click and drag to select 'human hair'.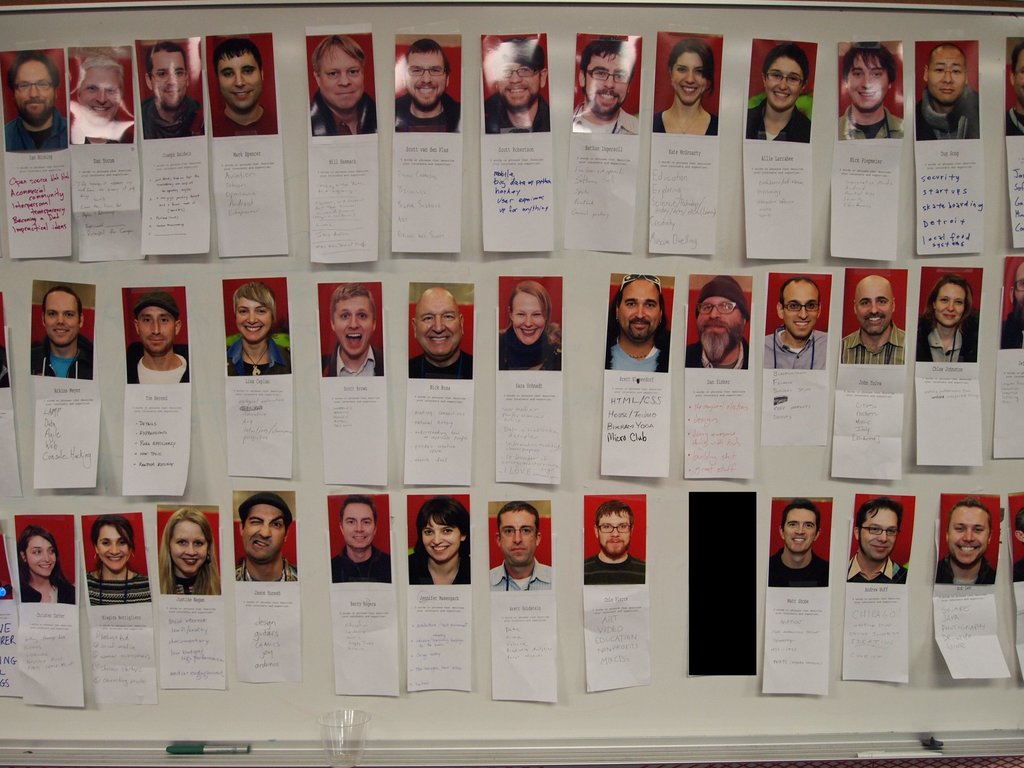
Selection: 144 41 184 79.
